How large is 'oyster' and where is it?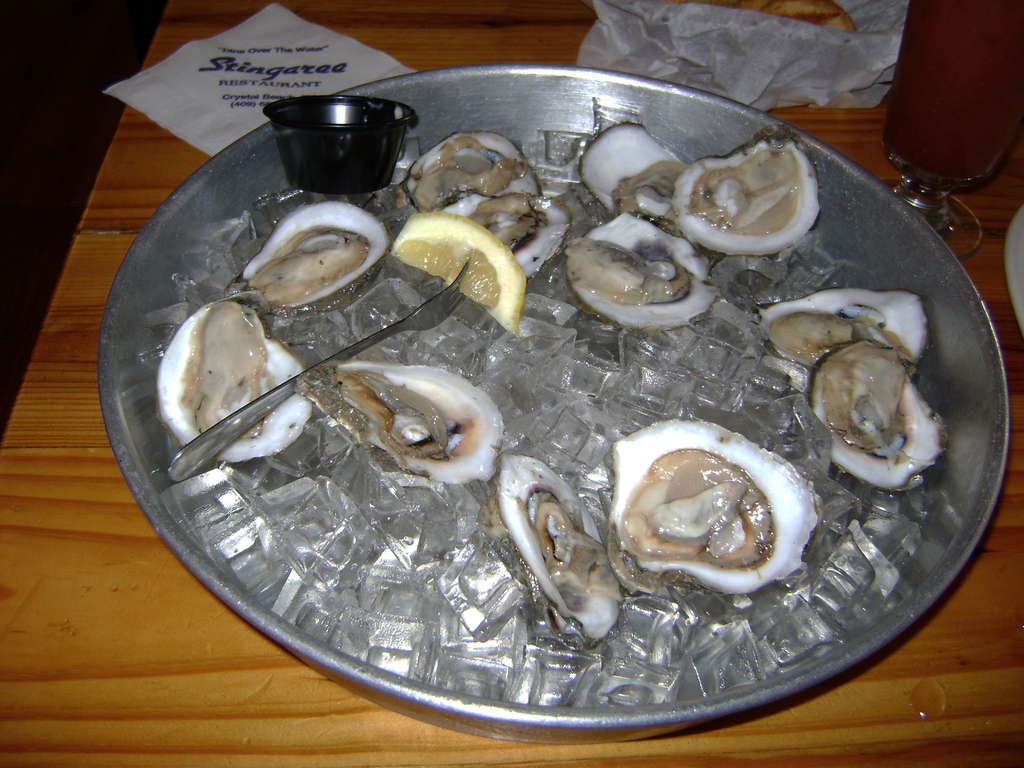
Bounding box: [612, 415, 825, 596].
